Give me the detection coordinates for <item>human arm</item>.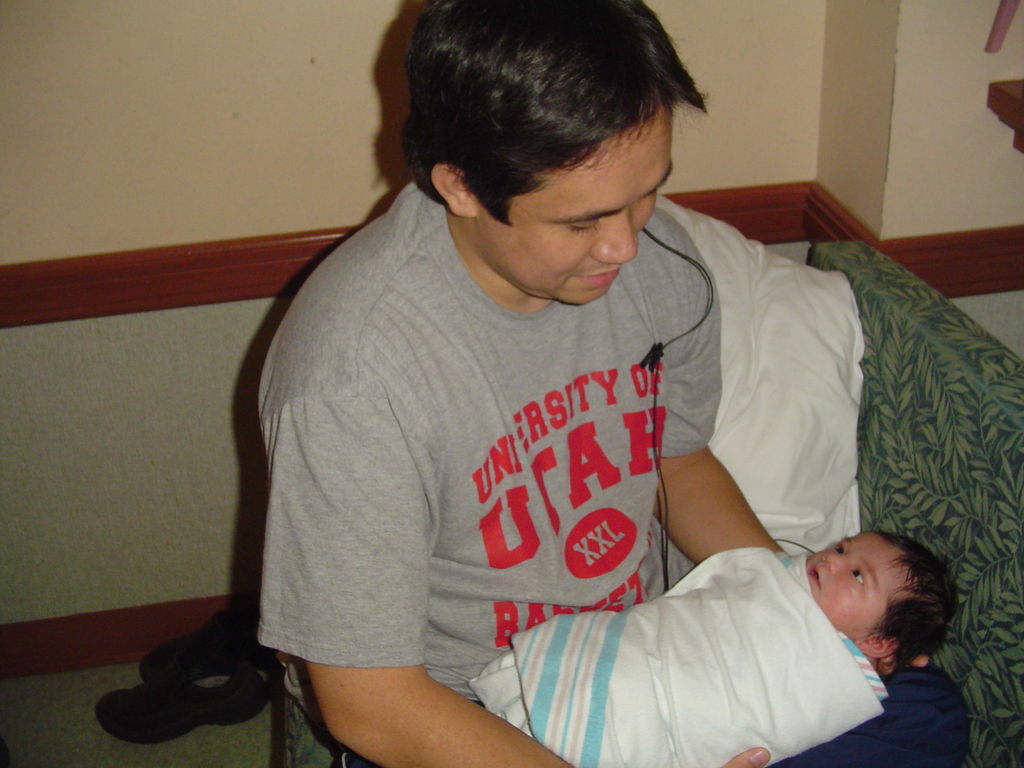
box(268, 397, 772, 767).
